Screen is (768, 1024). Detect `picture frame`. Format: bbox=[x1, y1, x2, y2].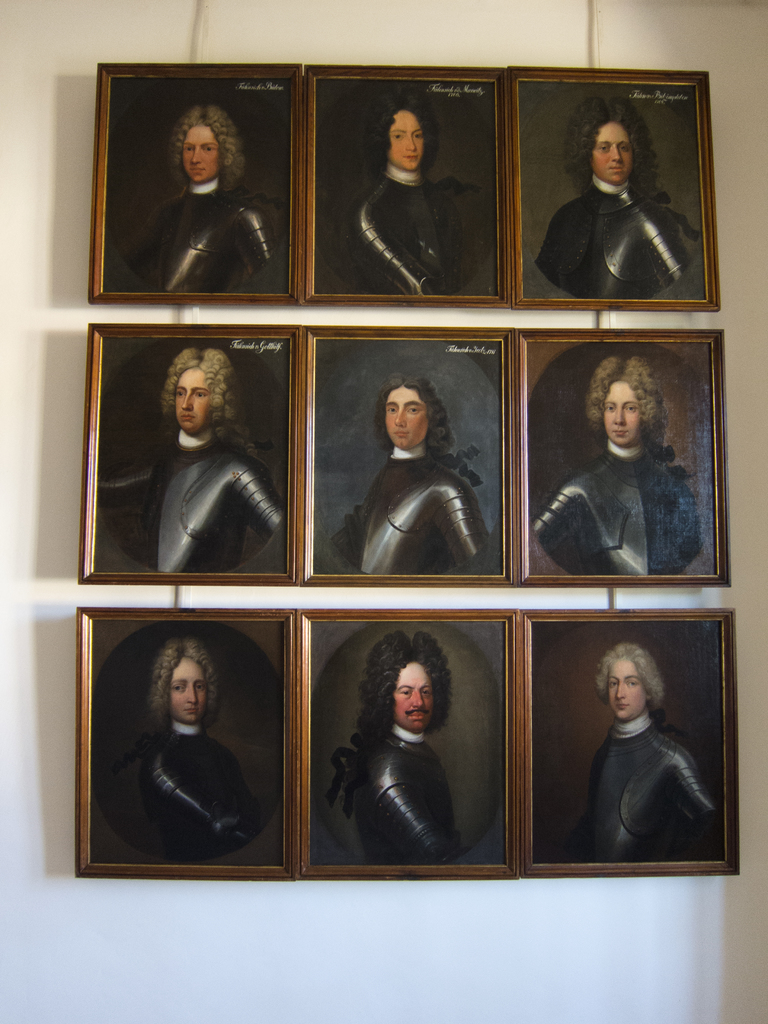
bbox=[516, 330, 728, 586].
